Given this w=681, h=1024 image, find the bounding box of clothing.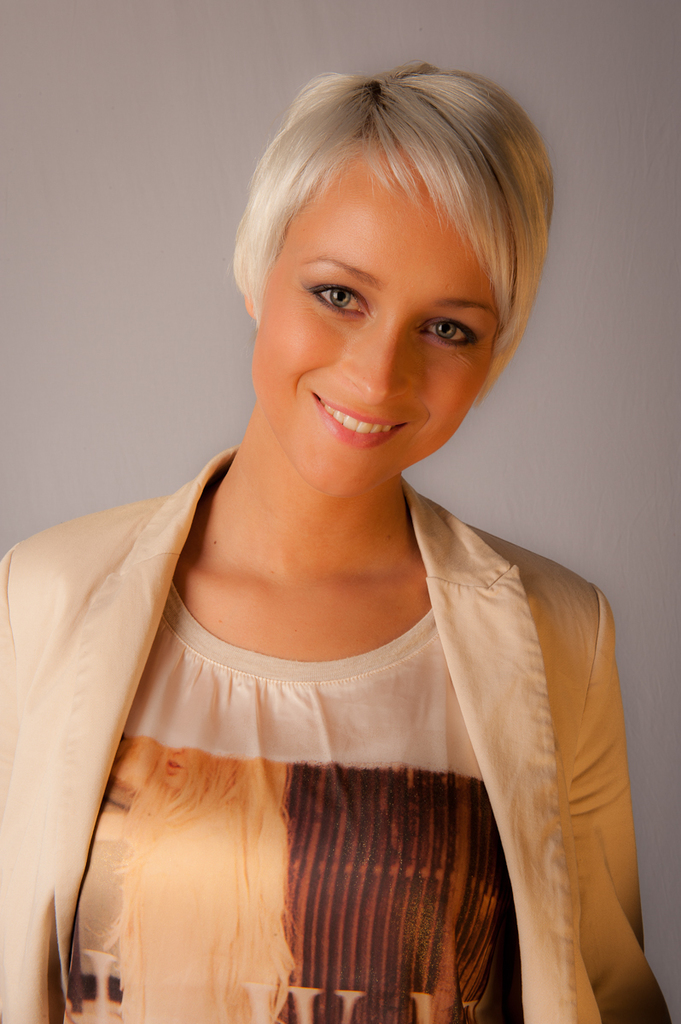
[x1=3, y1=464, x2=594, y2=1023].
